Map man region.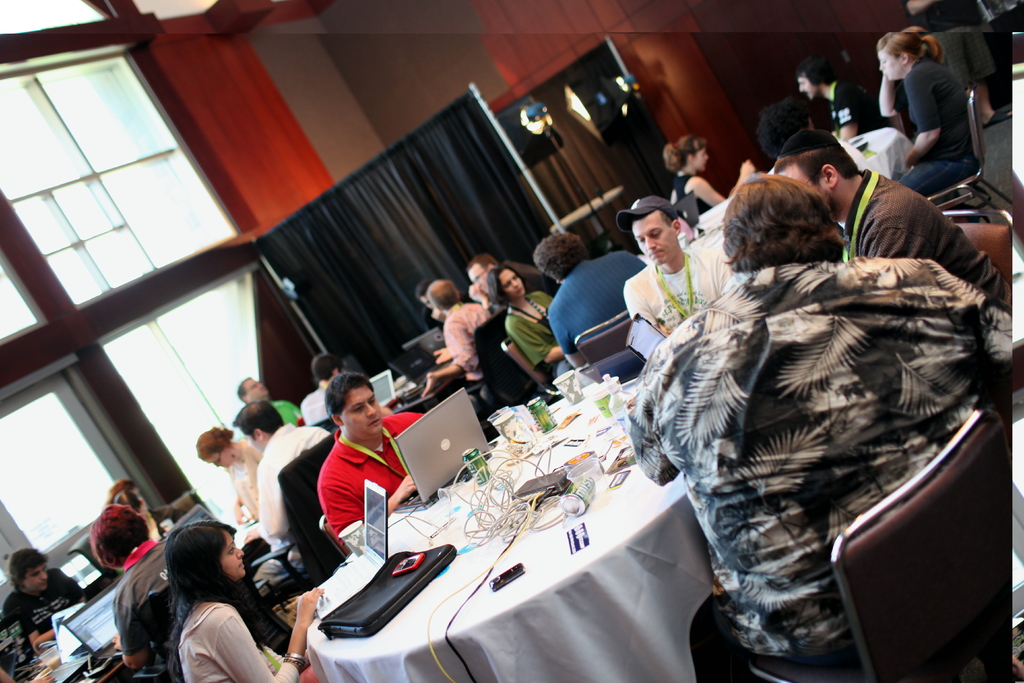
Mapped to BBox(89, 504, 178, 670).
